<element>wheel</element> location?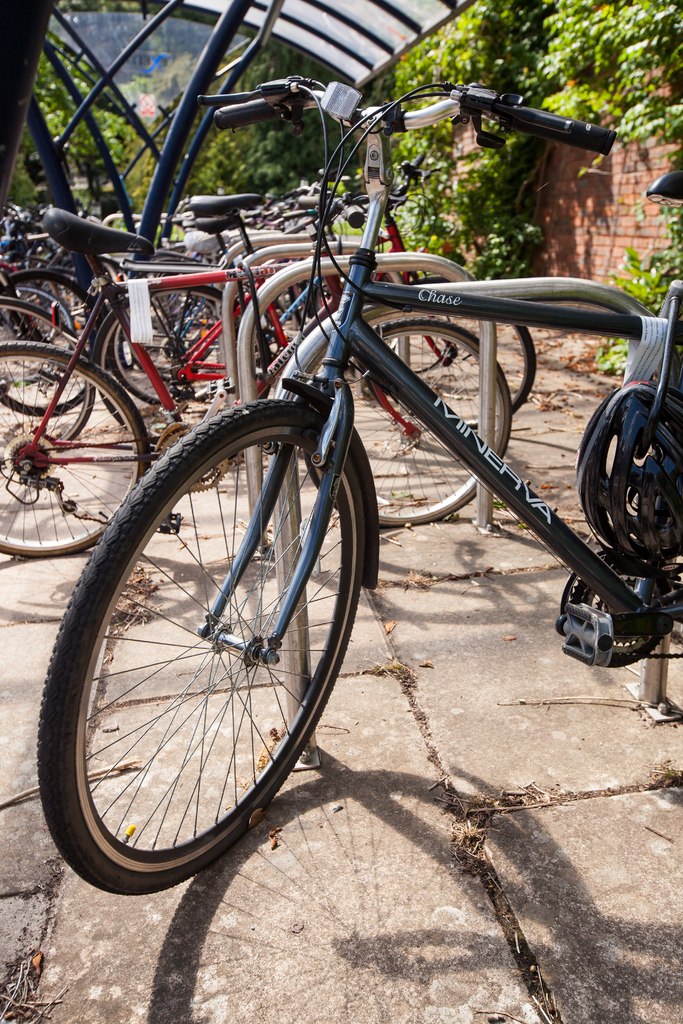
(0, 298, 95, 417)
